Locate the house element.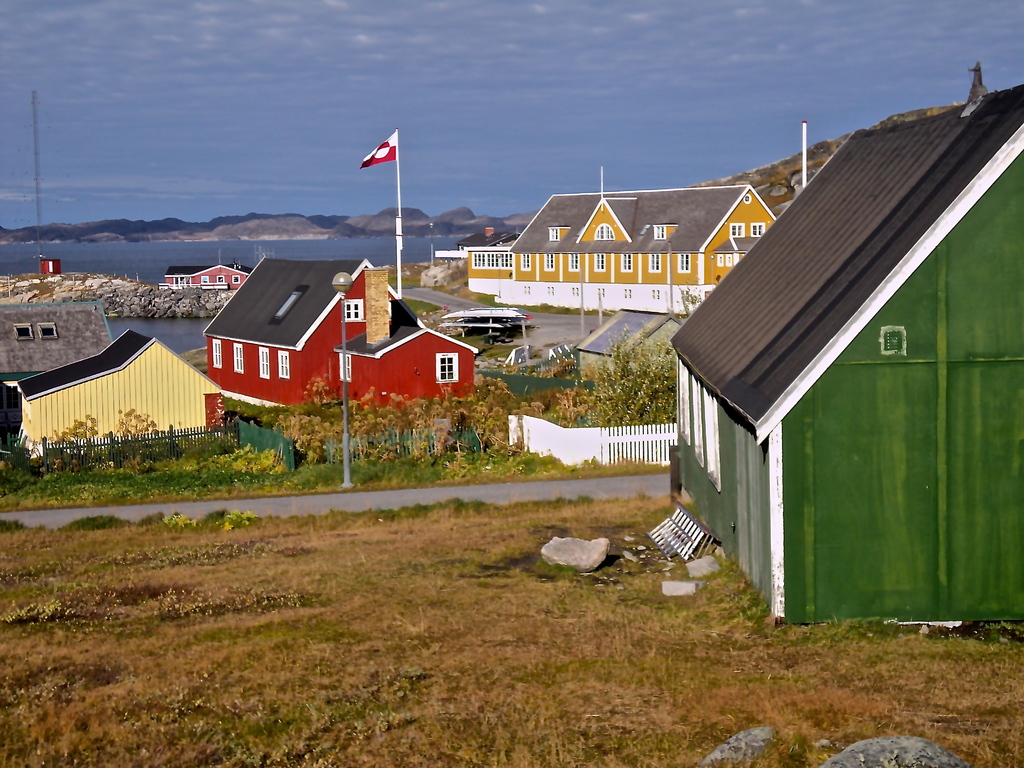
Element bbox: (0,324,236,463).
